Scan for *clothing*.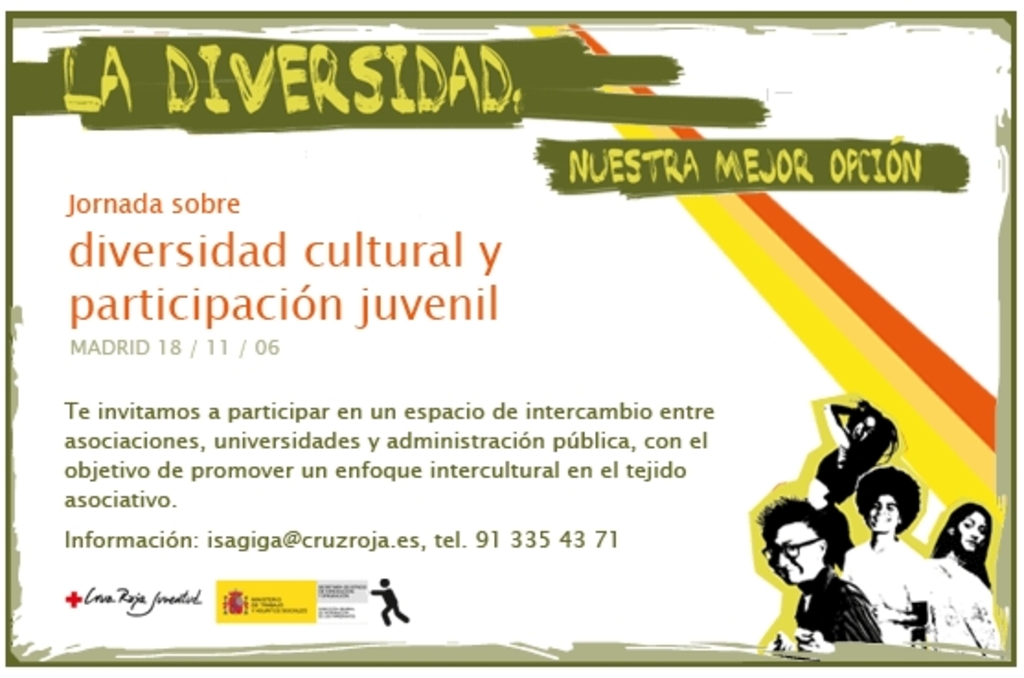
Scan result: Rect(903, 557, 998, 656).
